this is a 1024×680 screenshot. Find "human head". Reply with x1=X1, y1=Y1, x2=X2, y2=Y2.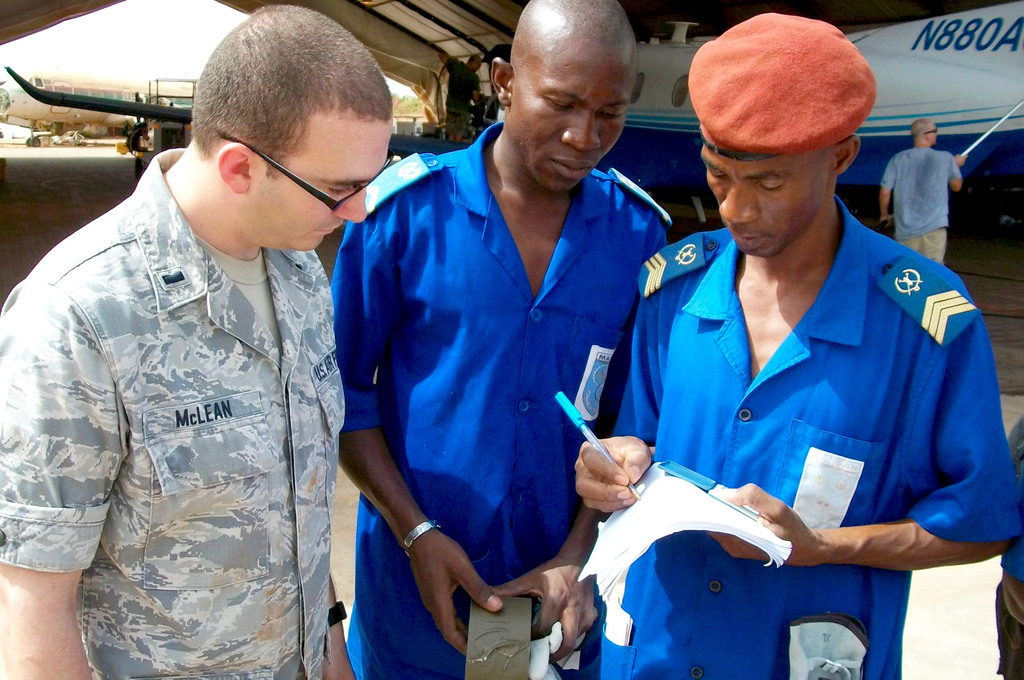
x1=465, y1=55, x2=483, y2=70.
